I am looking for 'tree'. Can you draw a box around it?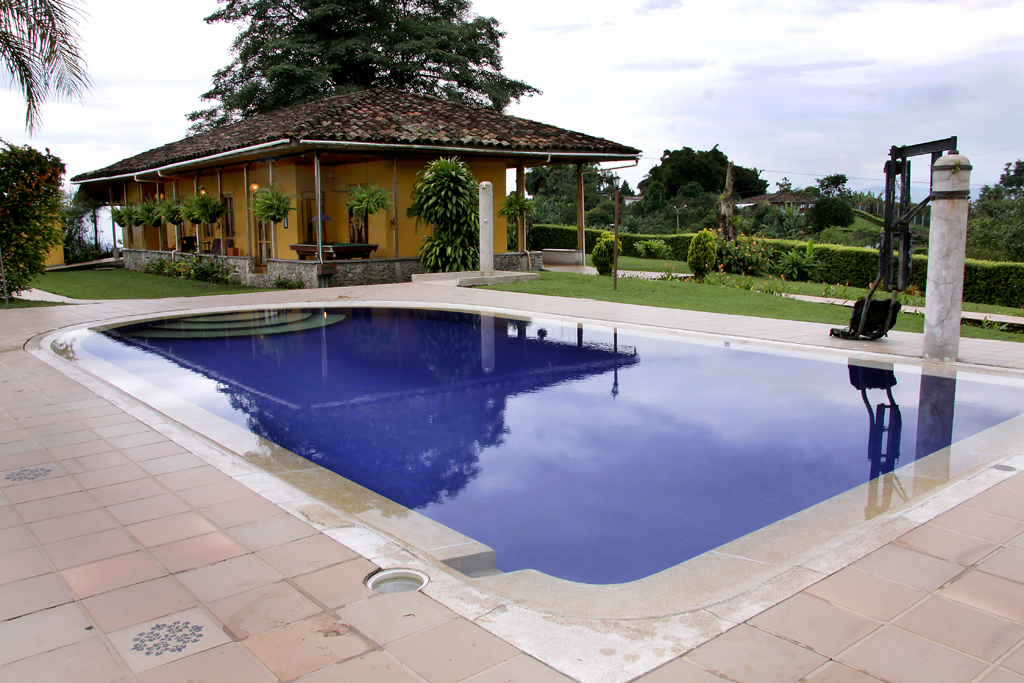
Sure, the bounding box is select_region(635, 141, 764, 215).
